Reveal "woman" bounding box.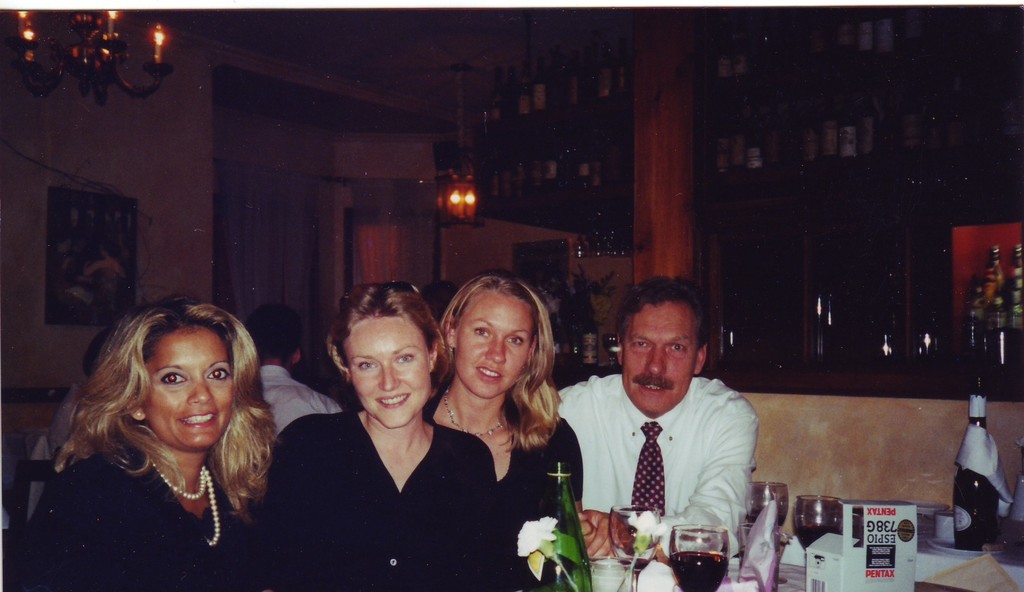
Revealed: 414 284 591 591.
